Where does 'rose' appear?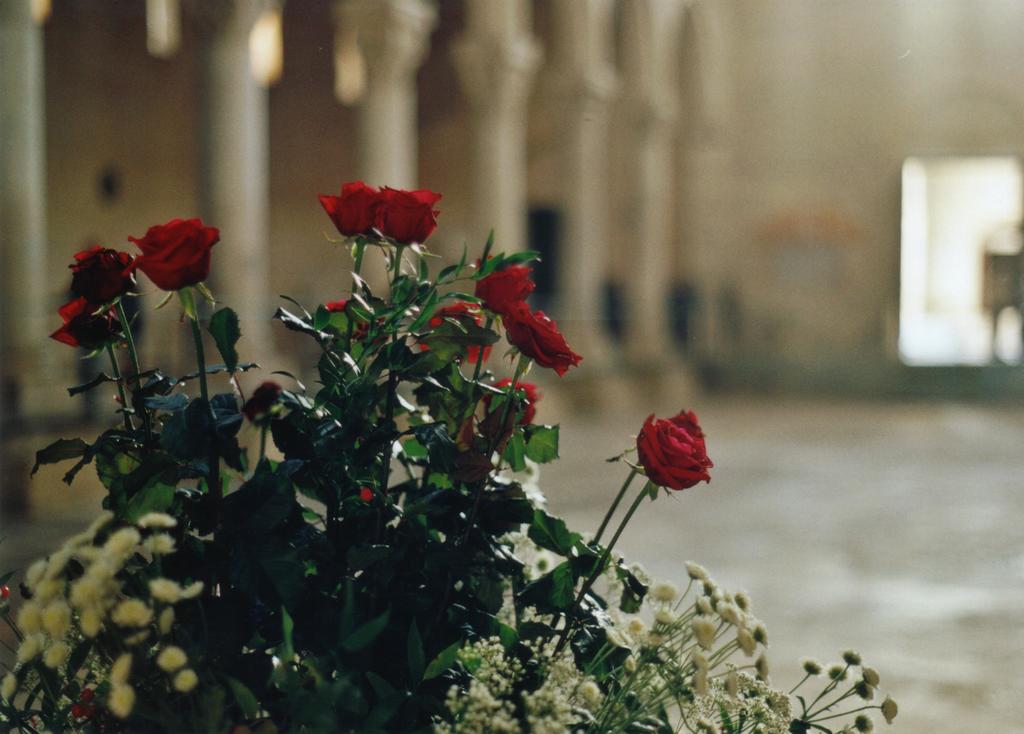
Appears at 127:222:216:290.
